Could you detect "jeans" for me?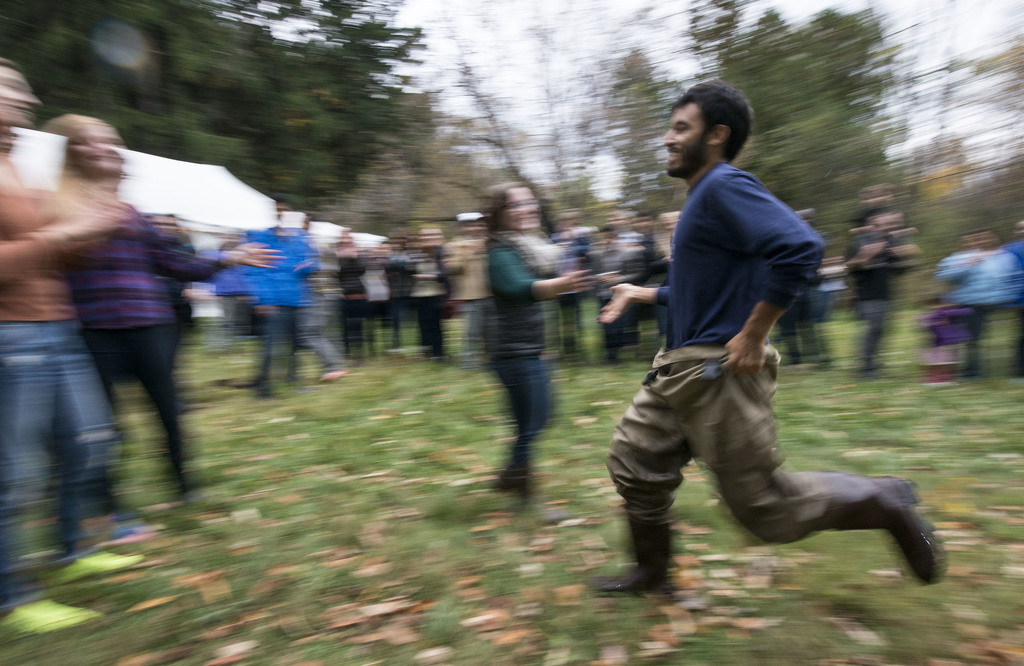
Detection result: l=646, t=298, r=669, b=338.
